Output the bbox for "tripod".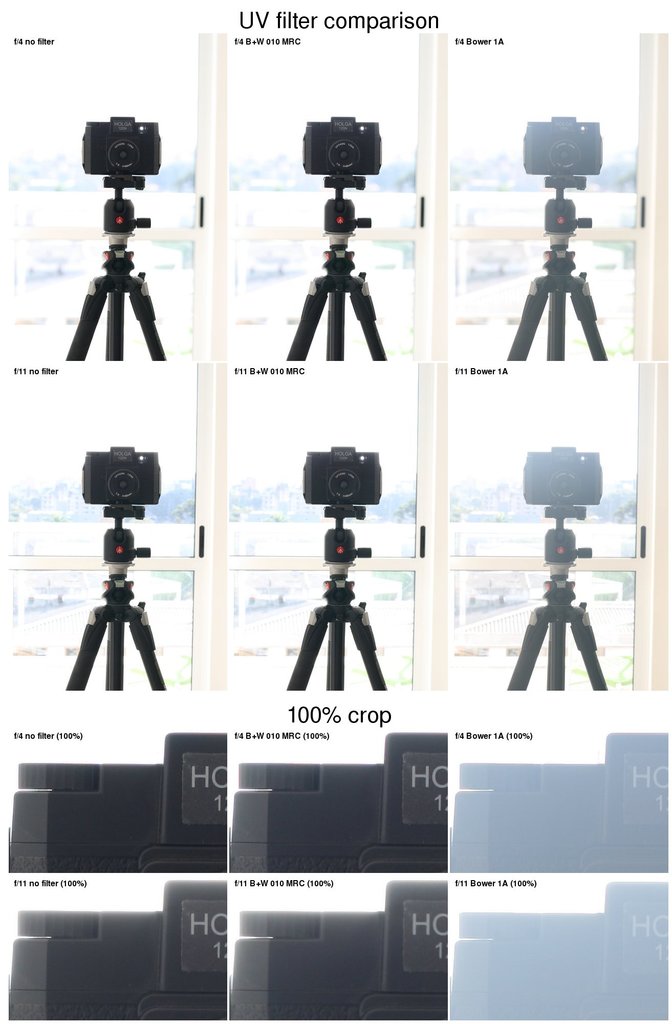
288, 508, 394, 691.
